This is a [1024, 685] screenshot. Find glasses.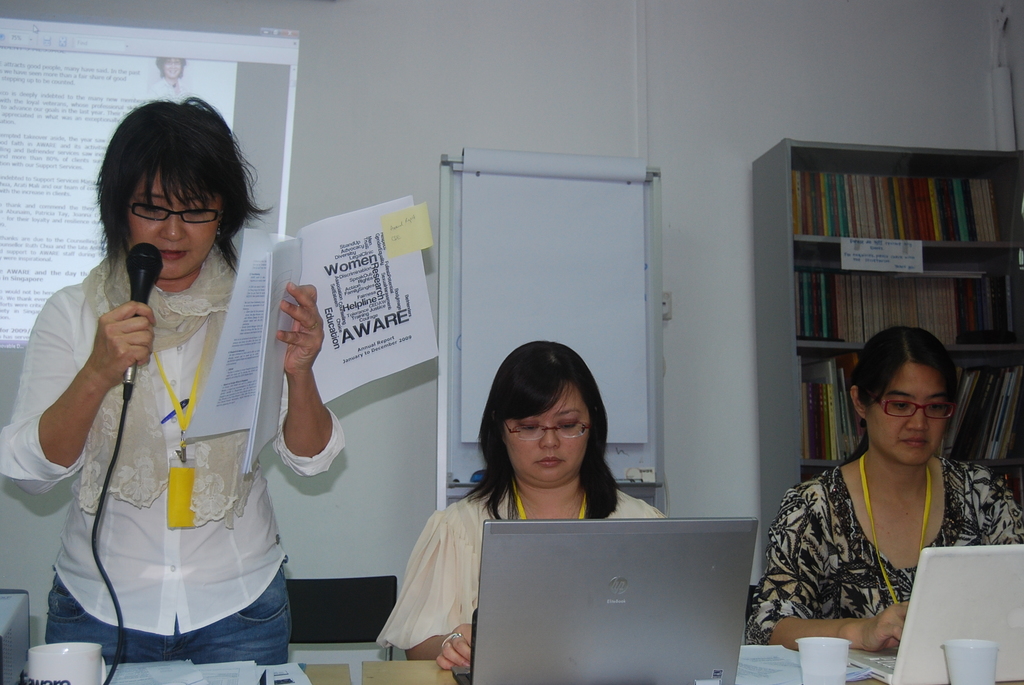
Bounding box: 500, 419, 593, 445.
